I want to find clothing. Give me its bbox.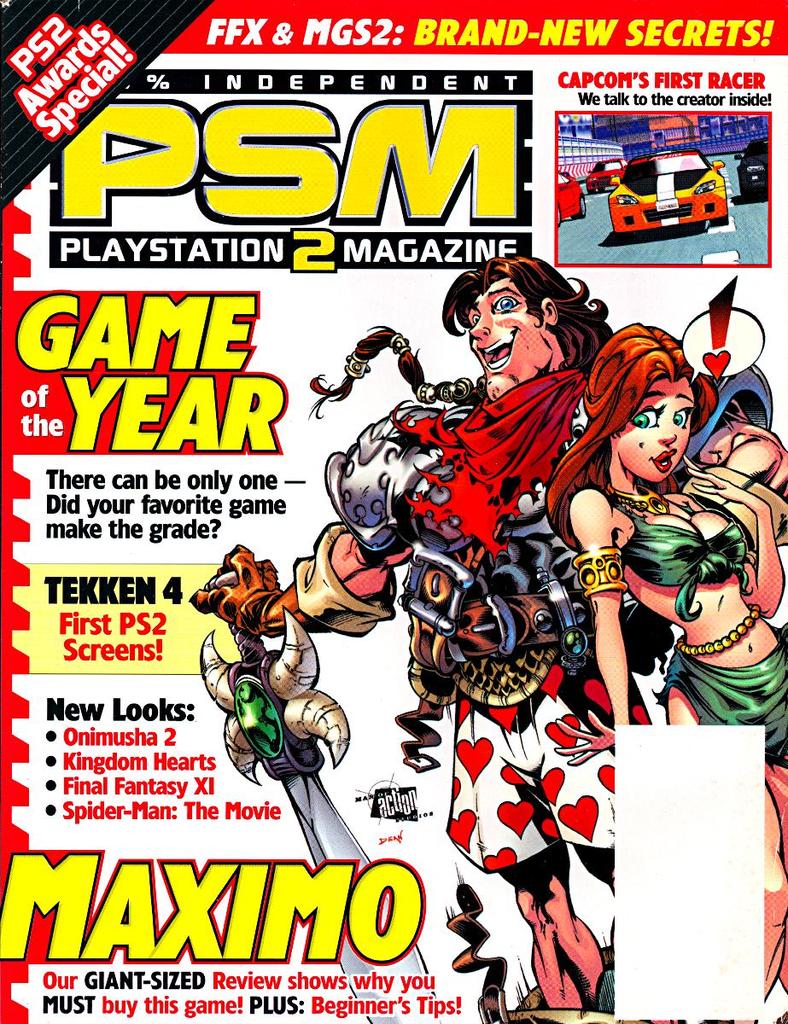
locate(624, 487, 787, 760).
